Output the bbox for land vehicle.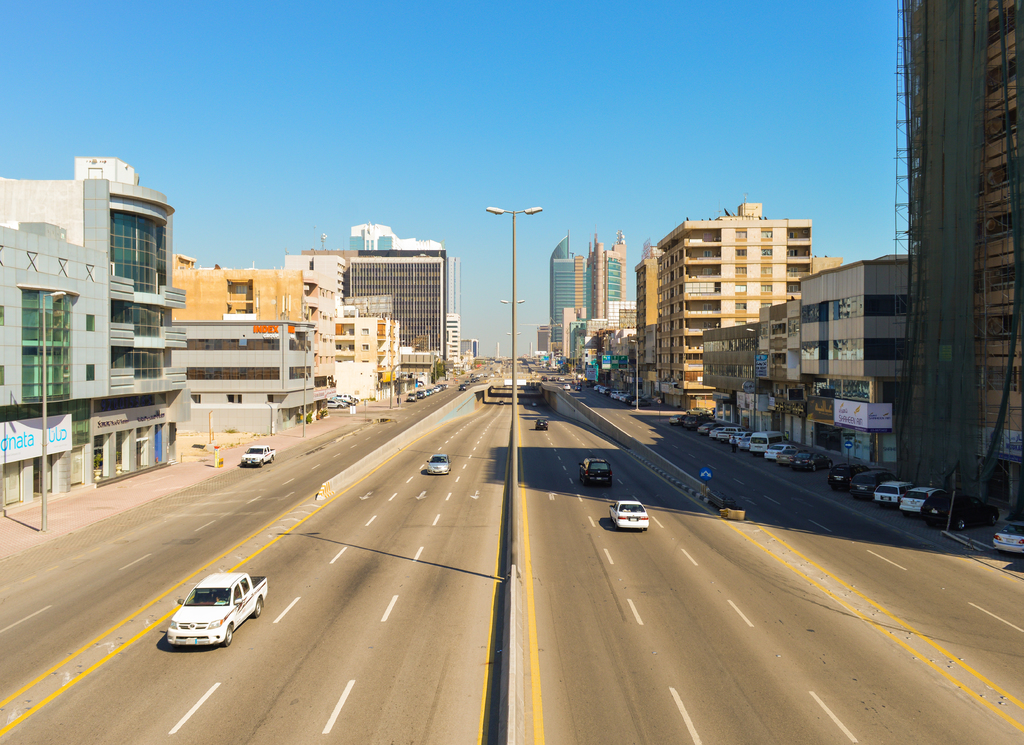
box(577, 457, 614, 486).
